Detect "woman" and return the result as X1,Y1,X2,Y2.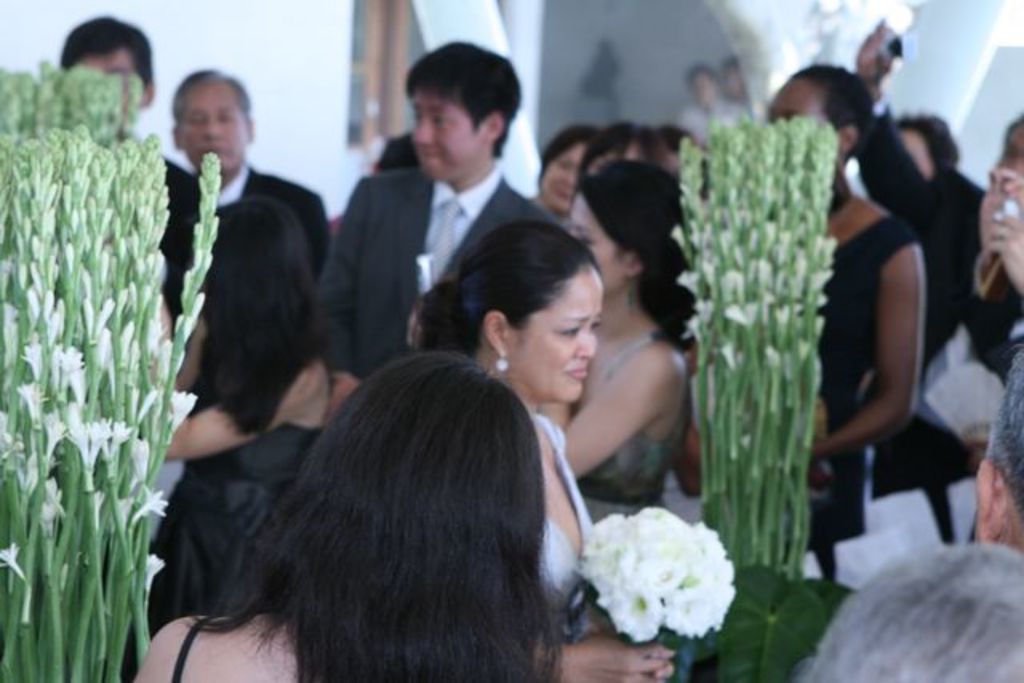
414,216,677,681.
